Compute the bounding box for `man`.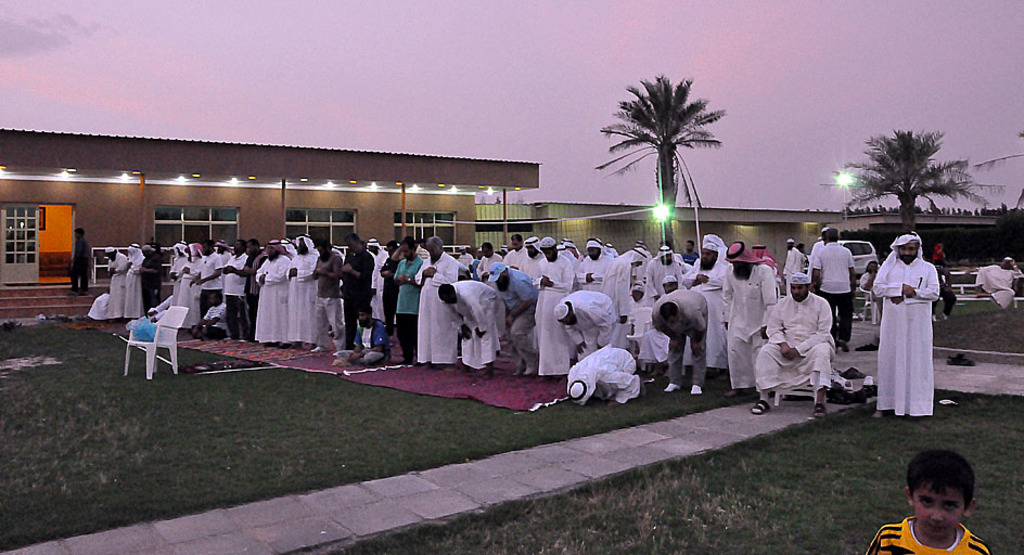
(74, 222, 95, 296).
